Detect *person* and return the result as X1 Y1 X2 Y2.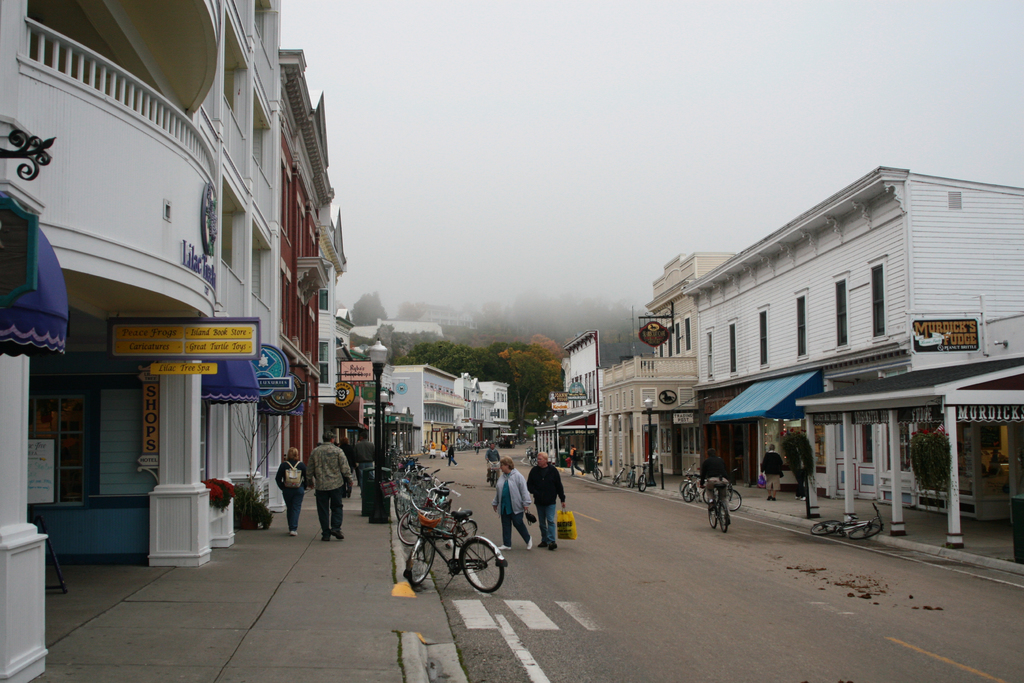
529 450 570 552.
